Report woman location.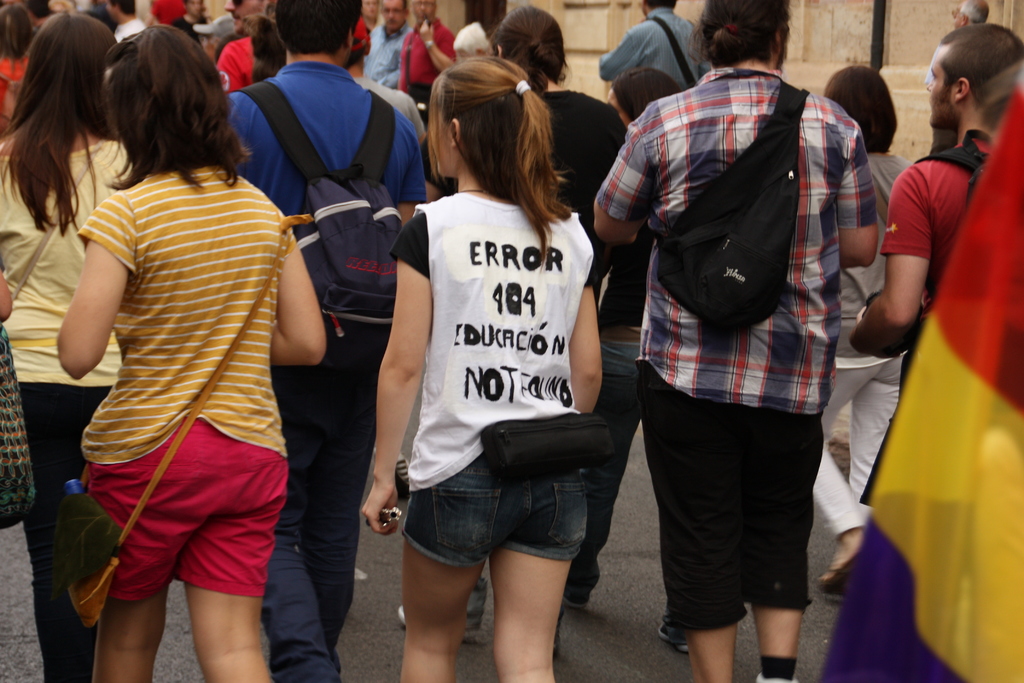
Report: box=[566, 54, 696, 646].
